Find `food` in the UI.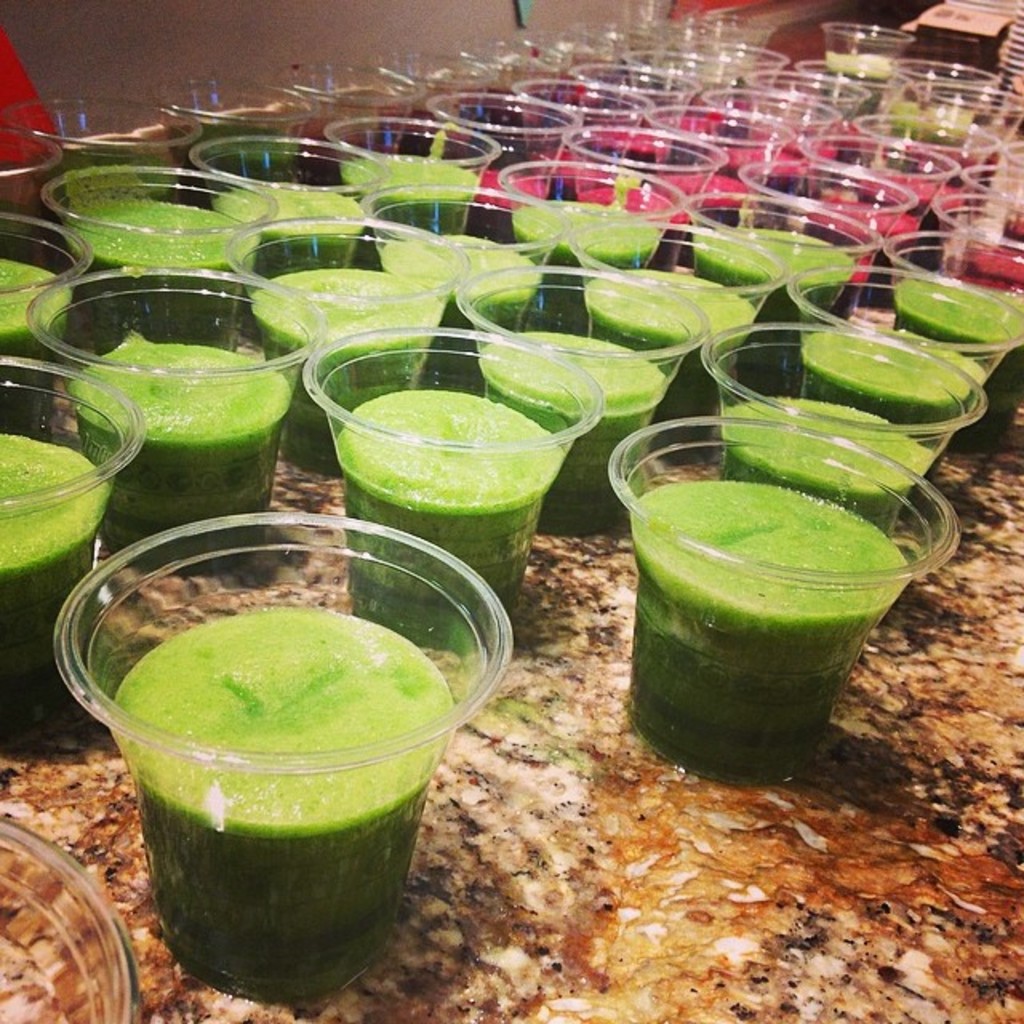
UI element at (51, 200, 272, 333).
